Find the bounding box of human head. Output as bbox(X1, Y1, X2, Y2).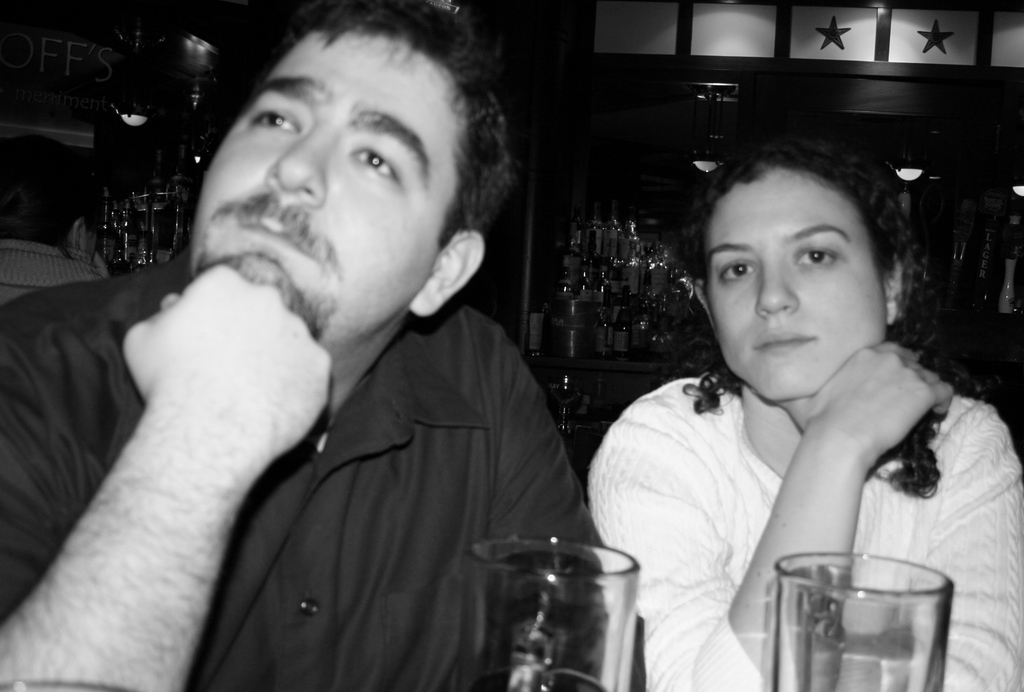
bbox(705, 124, 924, 356).
